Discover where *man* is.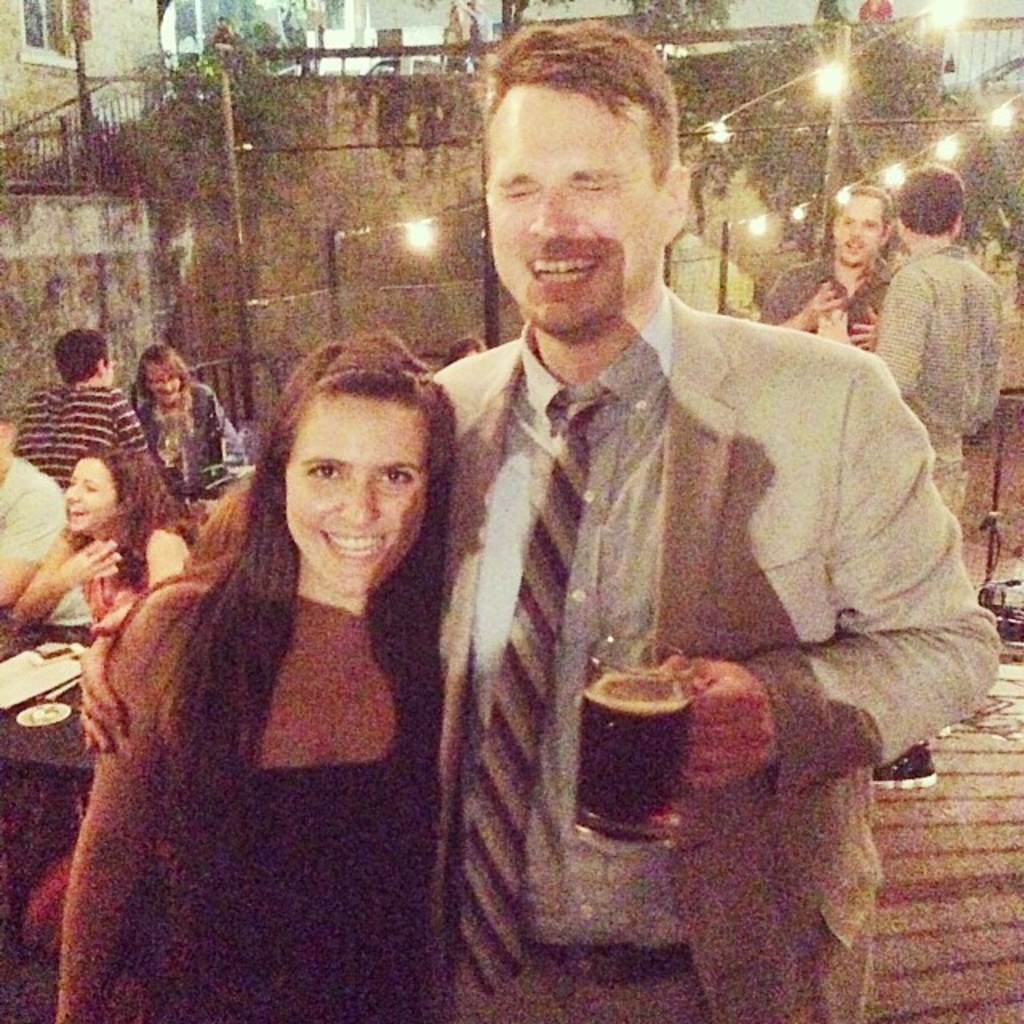
Discovered at <region>757, 189, 899, 350</region>.
